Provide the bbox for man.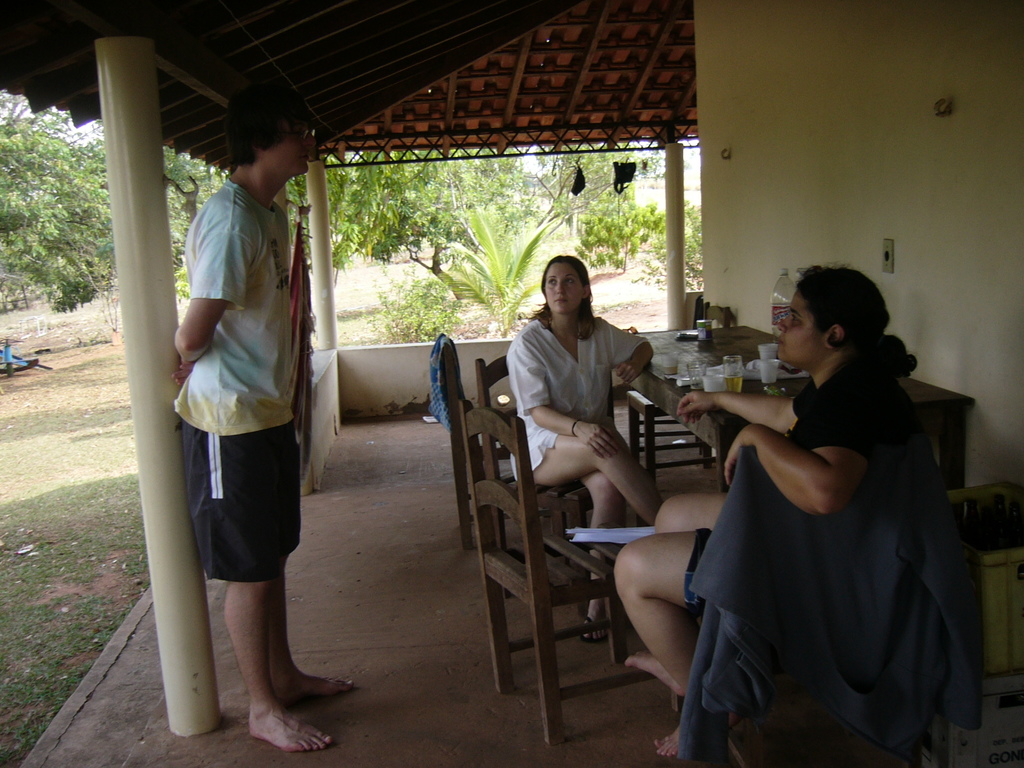
bbox=[176, 67, 365, 767].
